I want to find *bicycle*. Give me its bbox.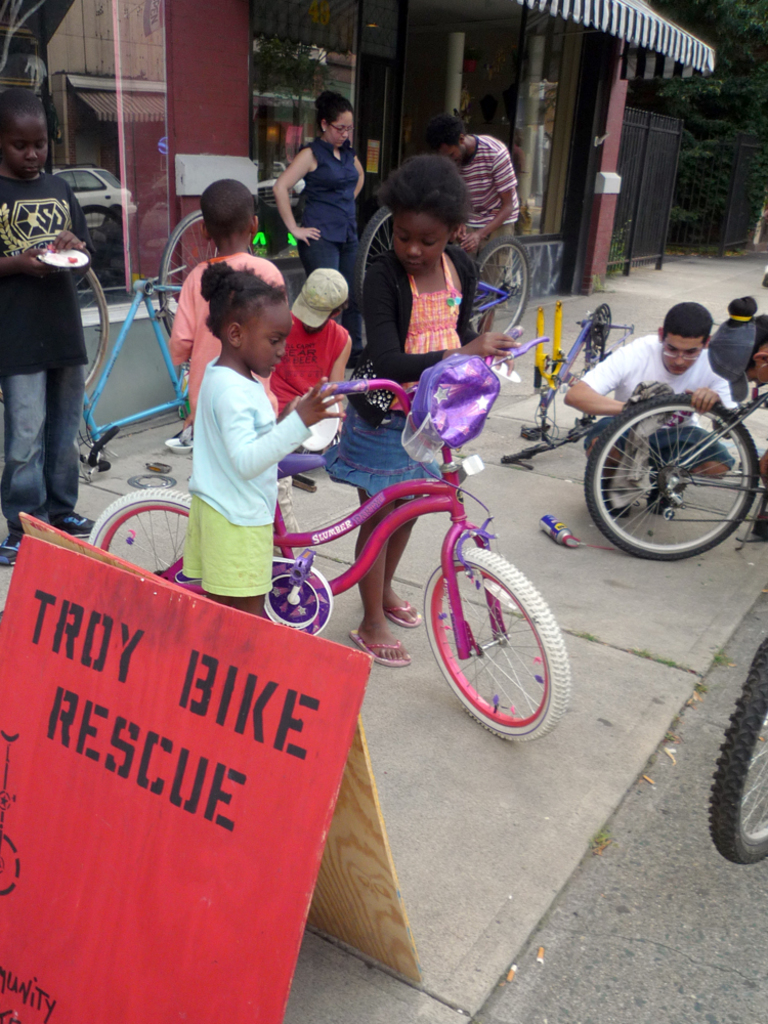
(707,625,767,868).
